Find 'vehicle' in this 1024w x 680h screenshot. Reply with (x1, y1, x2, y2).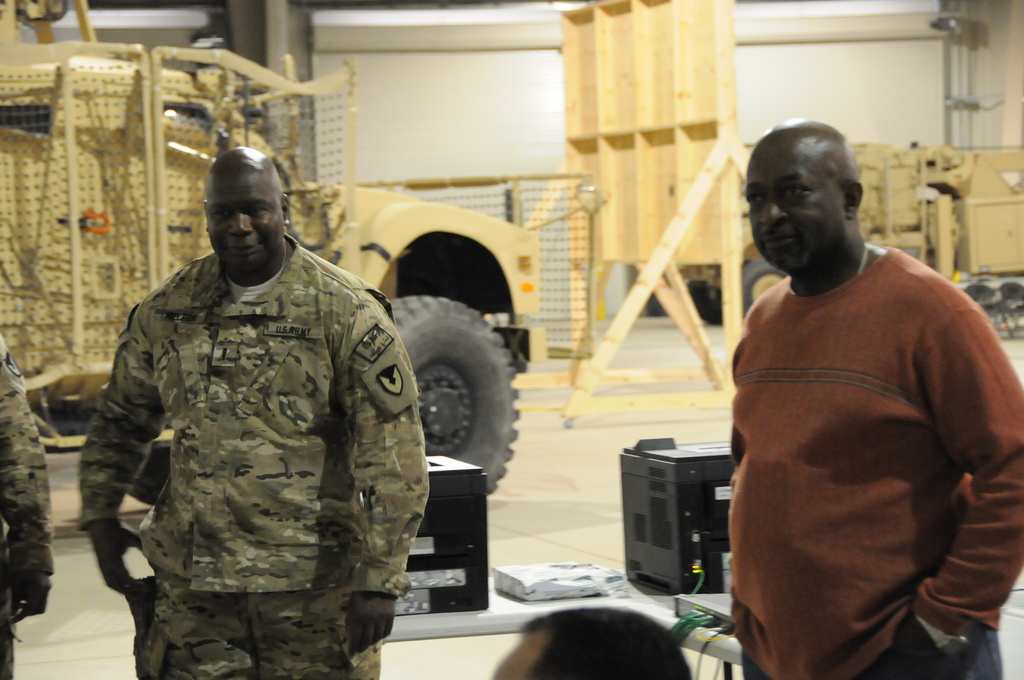
(0, 0, 540, 503).
